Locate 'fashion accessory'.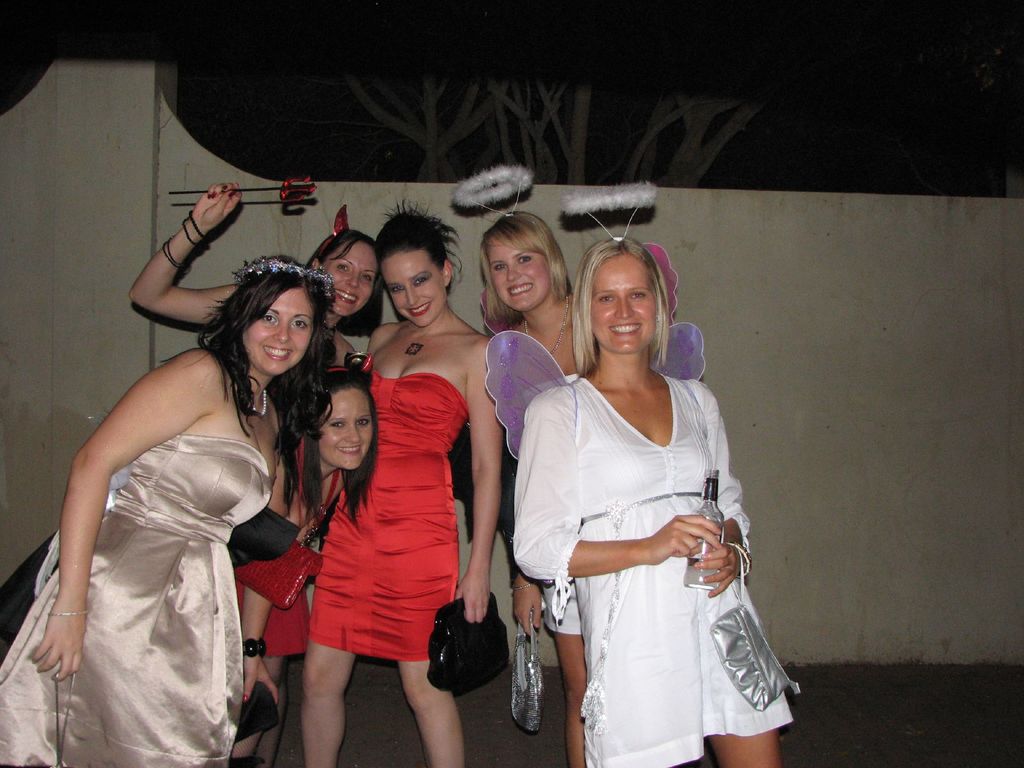
Bounding box: bbox(522, 297, 579, 358).
